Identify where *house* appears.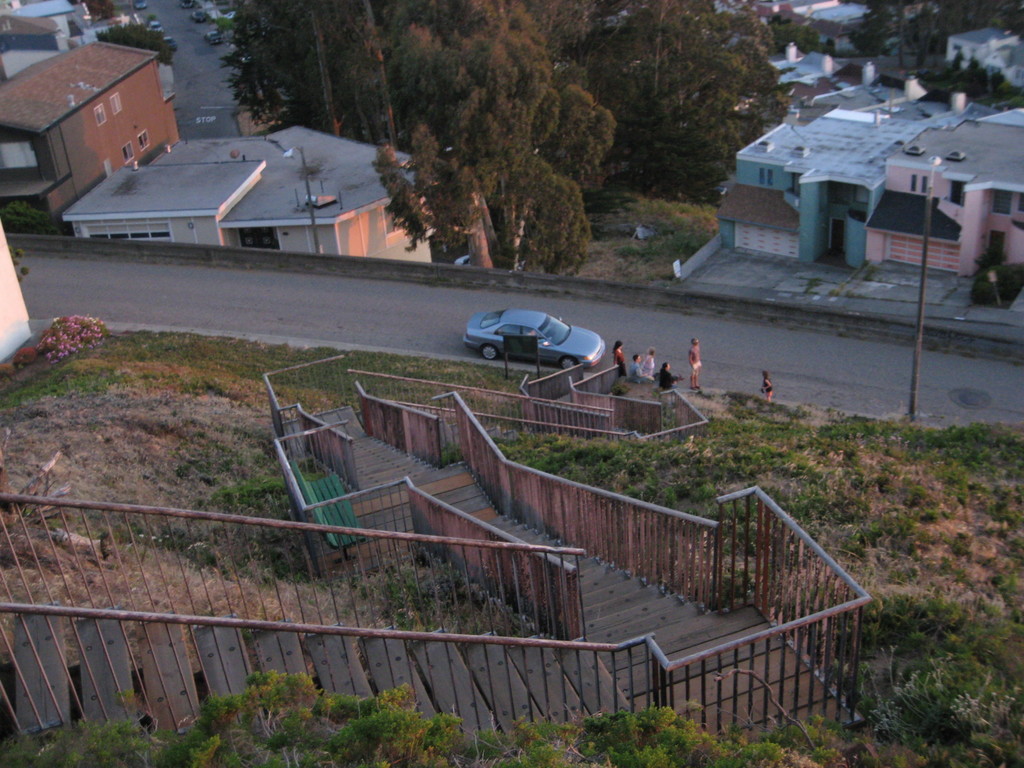
Appears at box=[0, 0, 72, 54].
